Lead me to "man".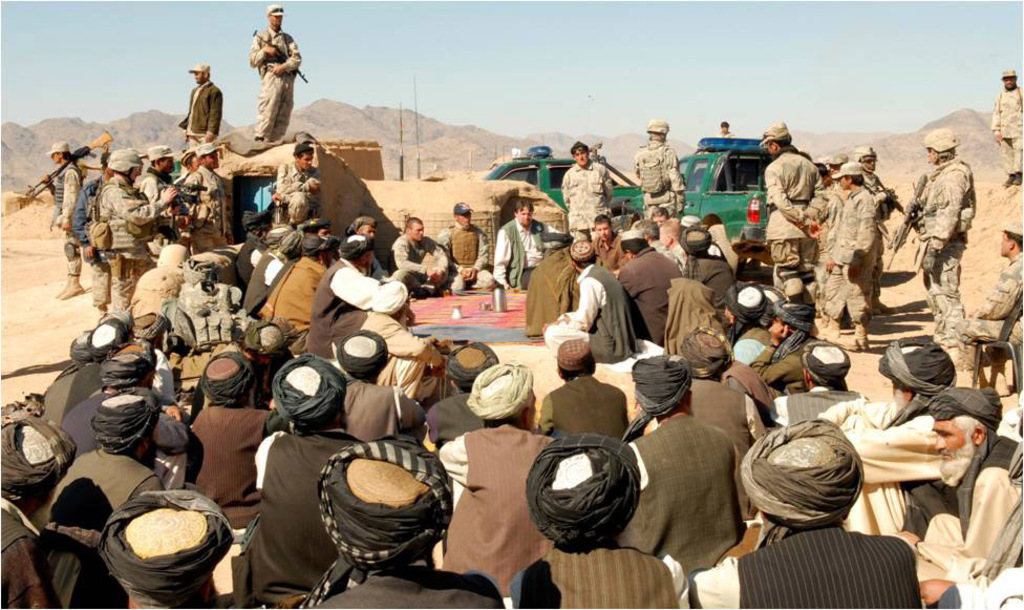
Lead to rect(898, 398, 1017, 588).
